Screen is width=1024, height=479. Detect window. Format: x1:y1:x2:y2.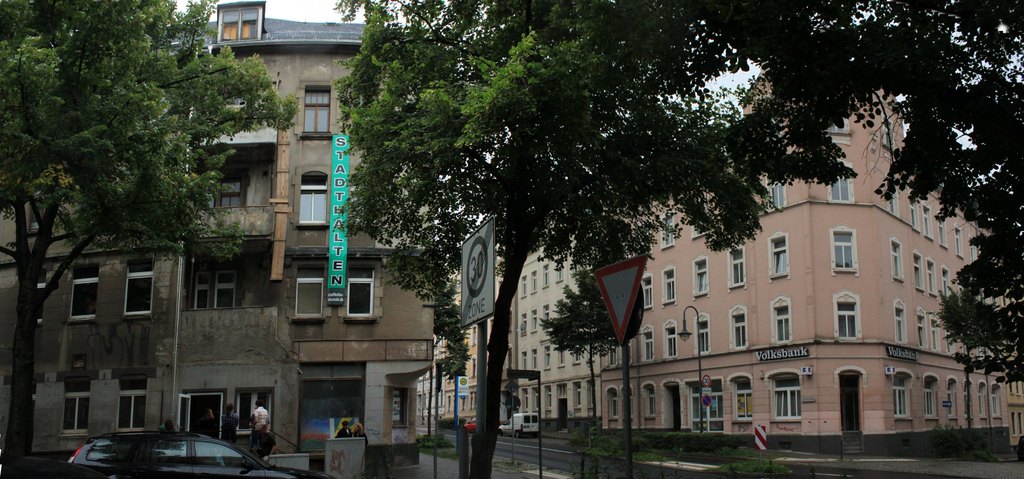
348:266:374:318.
